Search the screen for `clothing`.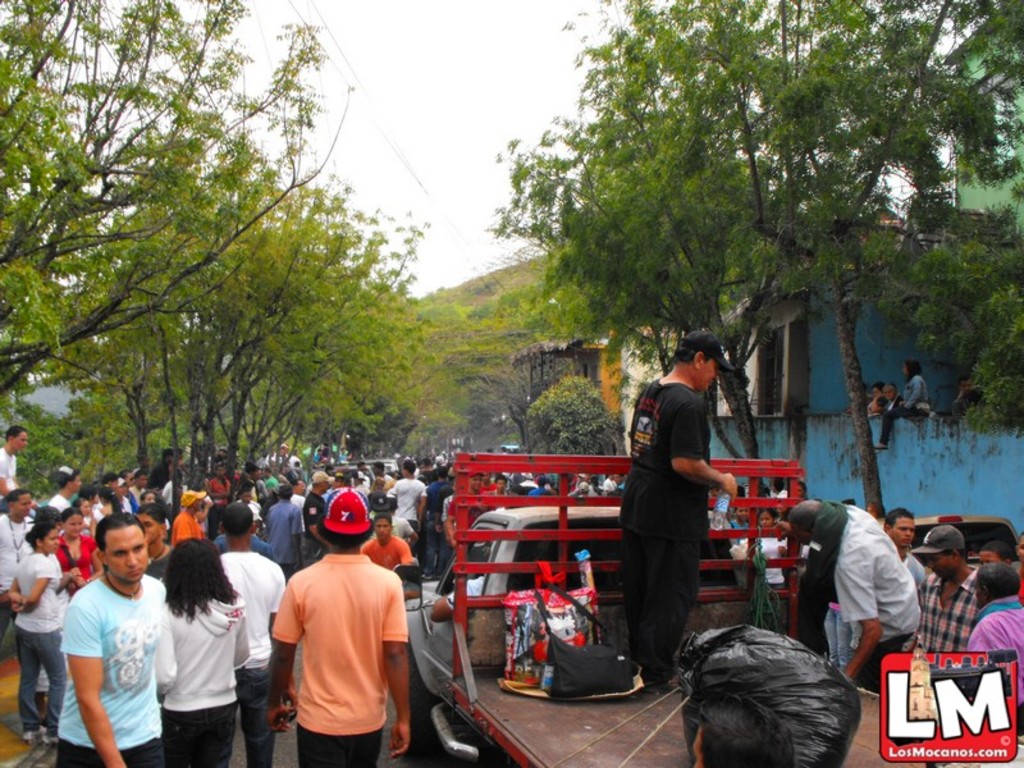
Found at <region>0, 445, 14, 502</region>.
